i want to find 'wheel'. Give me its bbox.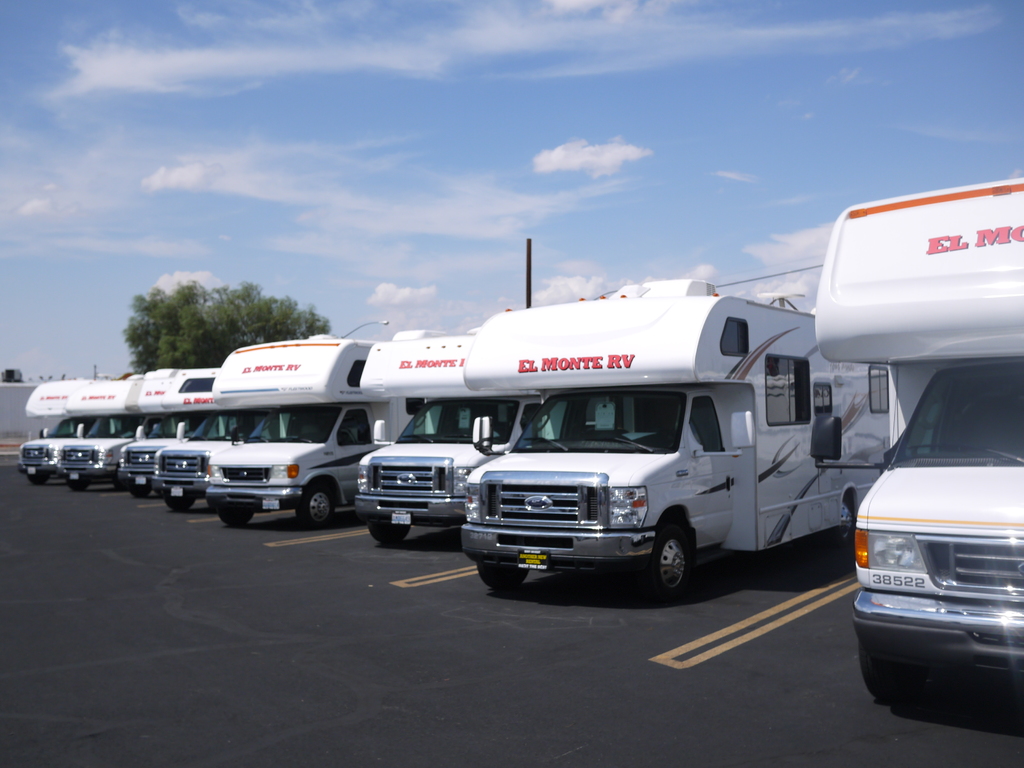
838/502/854/540.
